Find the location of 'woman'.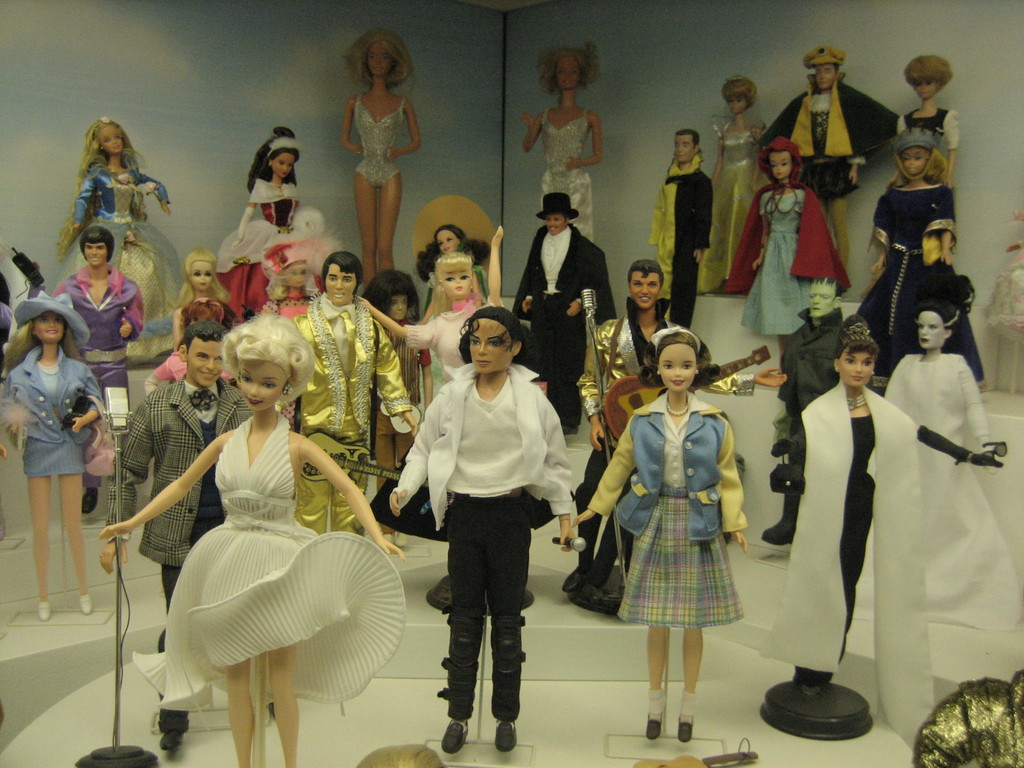
Location: rect(695, 76, 771, 292).
